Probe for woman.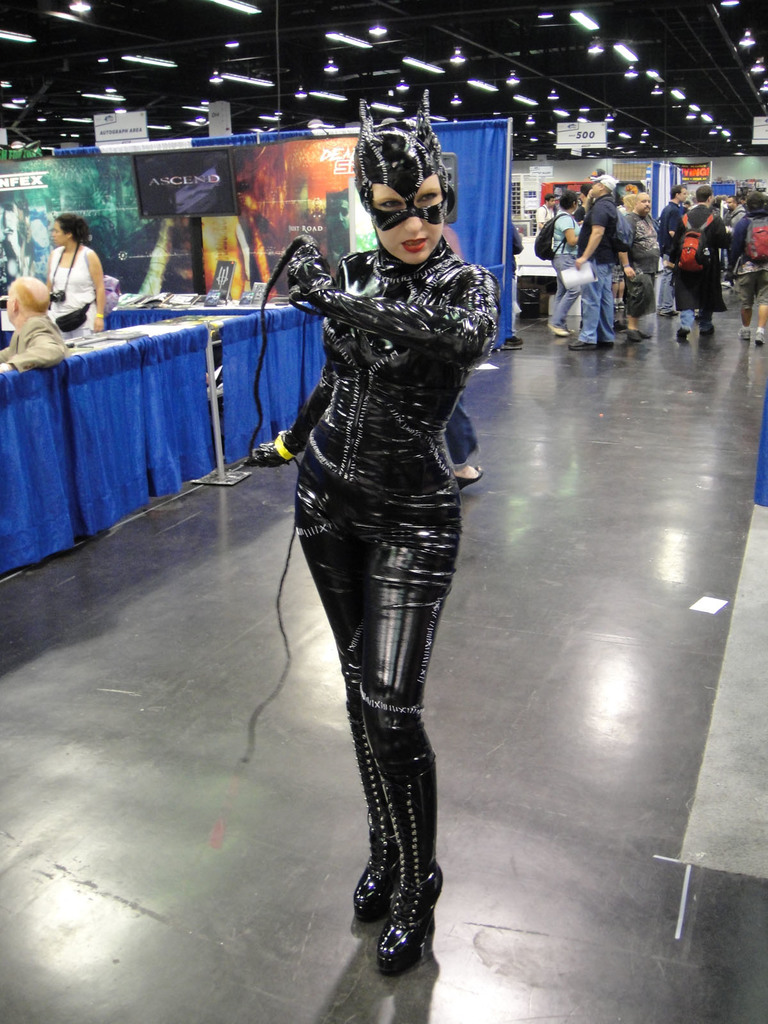
Probe result: rect(248, 90, 502, 976).
